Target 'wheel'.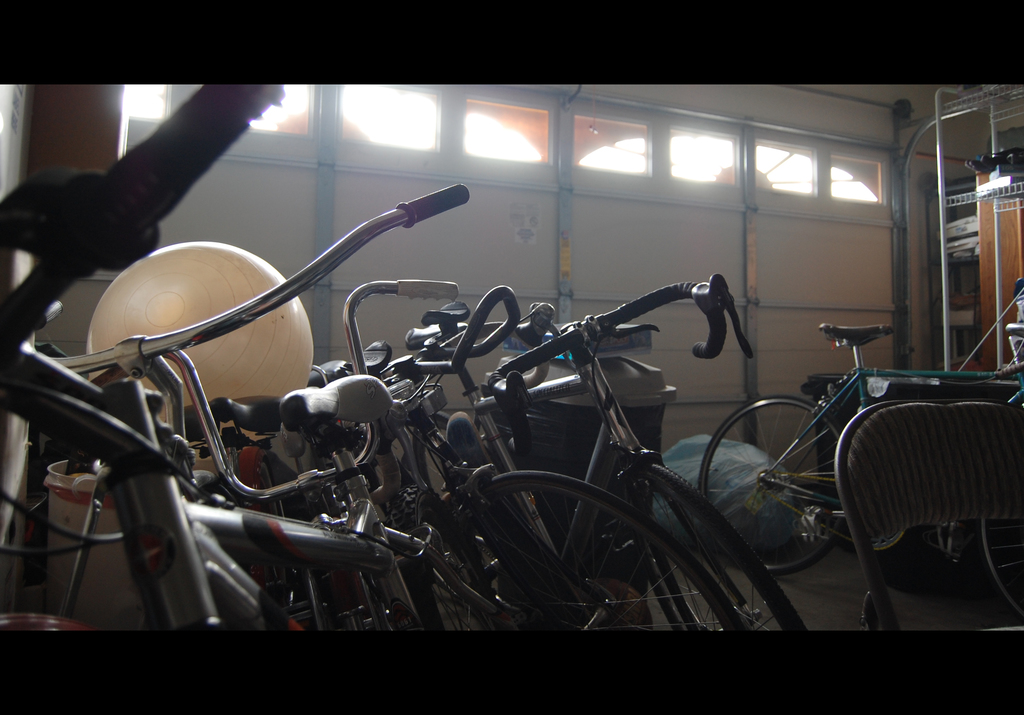
Target region: l=984, t=512, r=1023, b=604.
